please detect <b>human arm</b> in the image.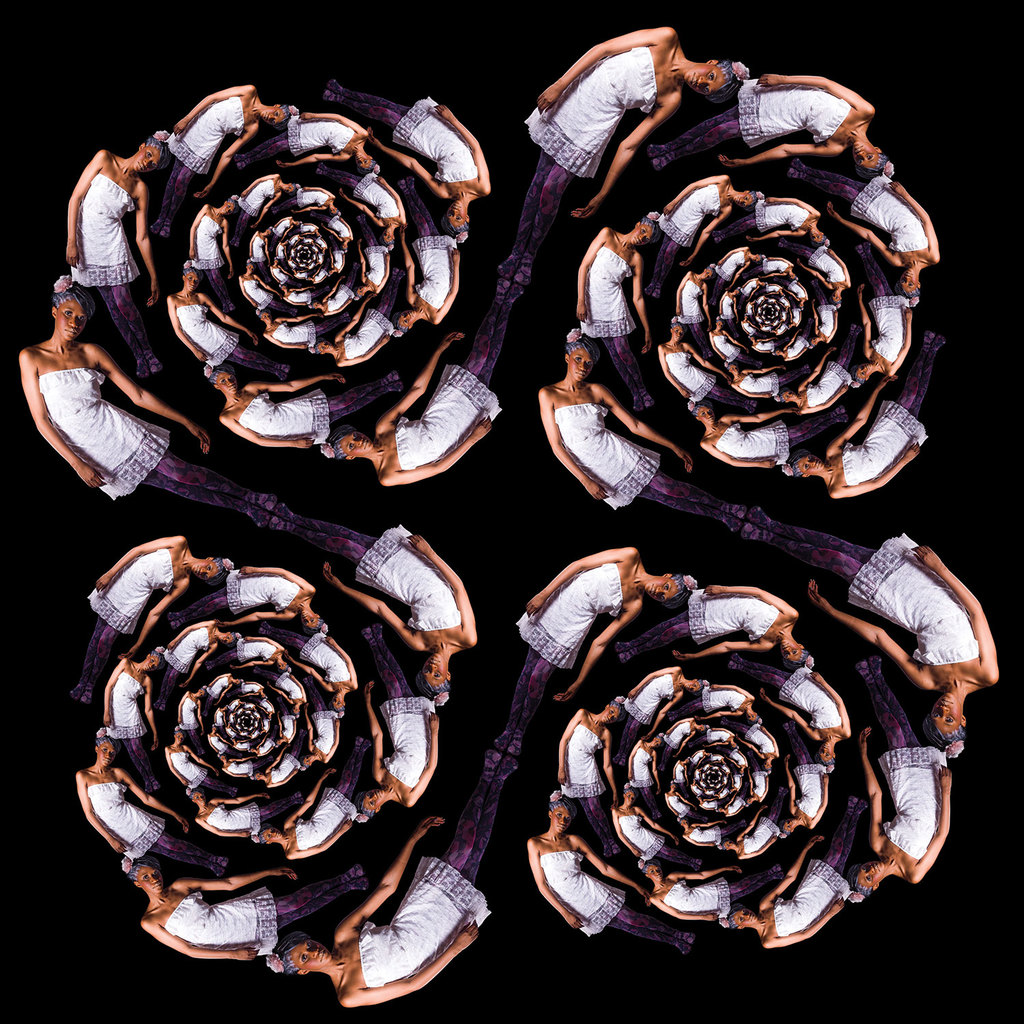
{"x1": 662, "y1": 795, "x2": 674, "y2": 812}.
